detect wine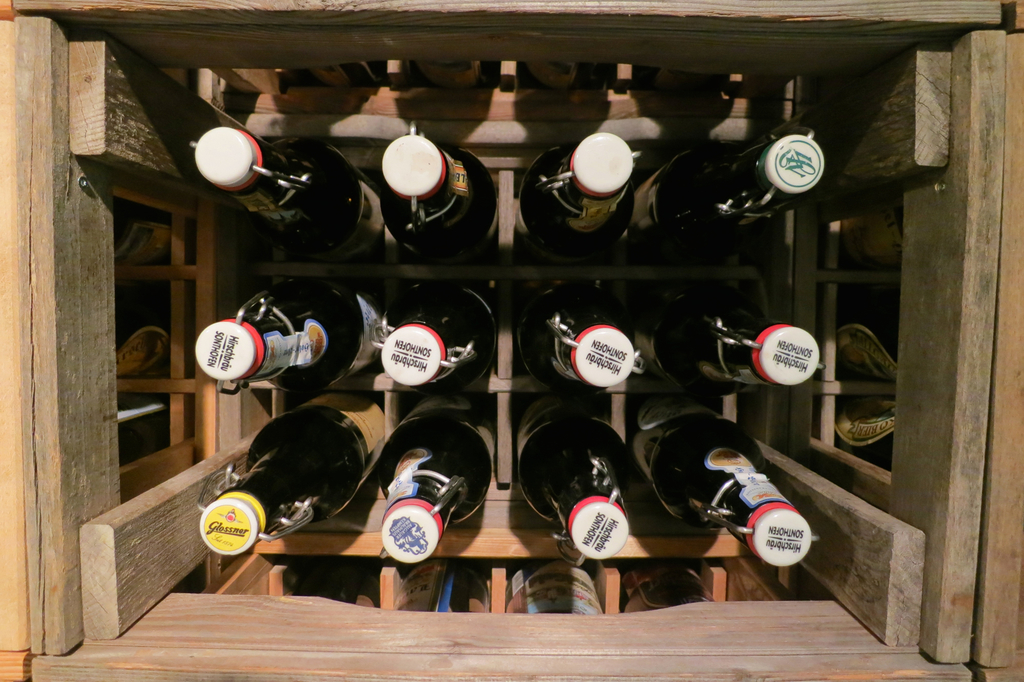
193:128:374:259
